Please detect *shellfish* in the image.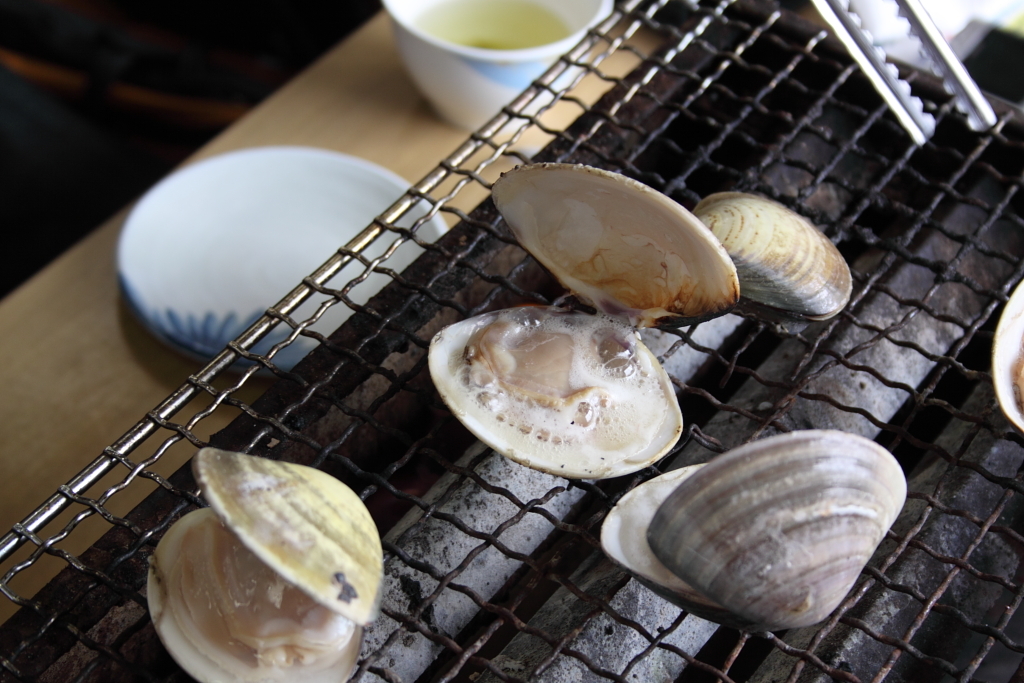
426, 303, 687, 483.
